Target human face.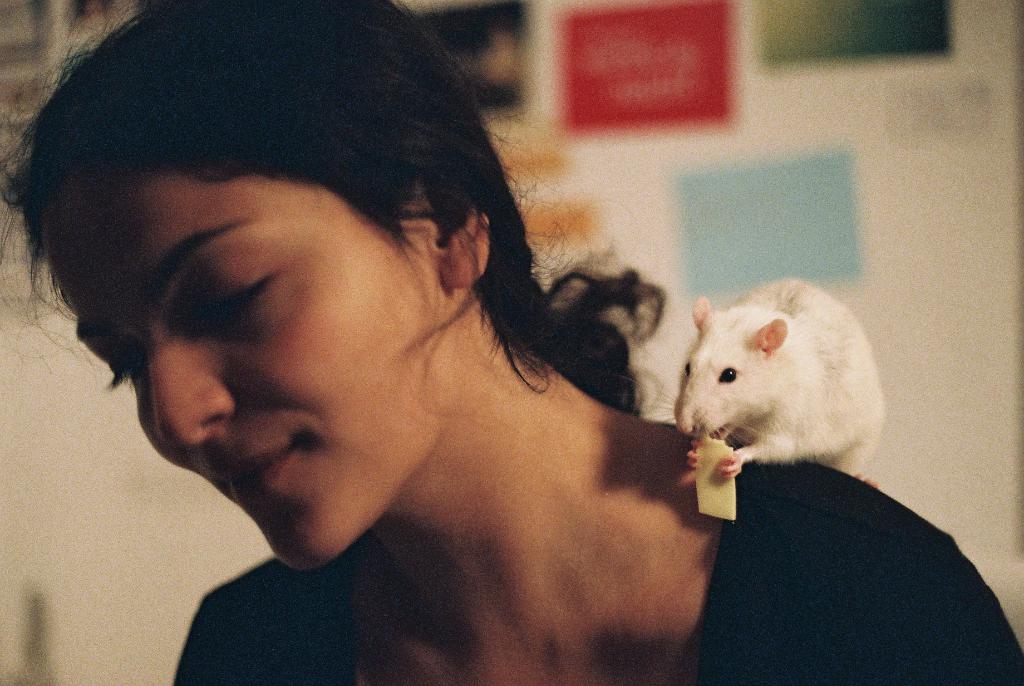
Target region: <box>31,172,437,575</box>.
